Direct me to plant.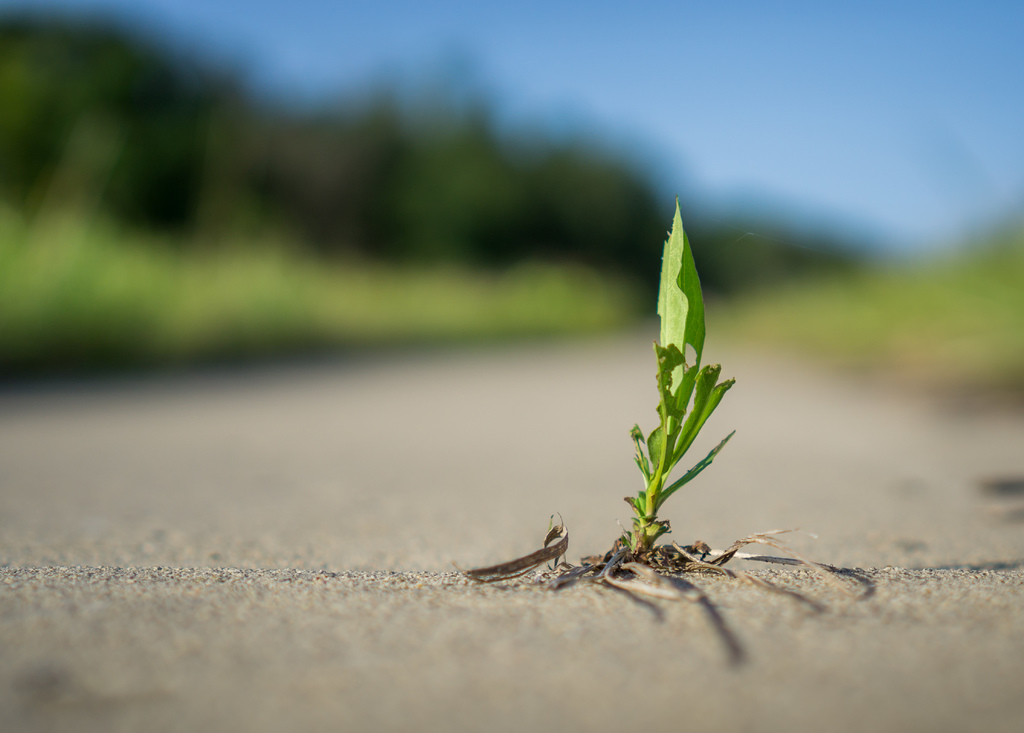
Direction: {"x1": 602, "y1": 145, "x2": 797, "y2": 624}.
